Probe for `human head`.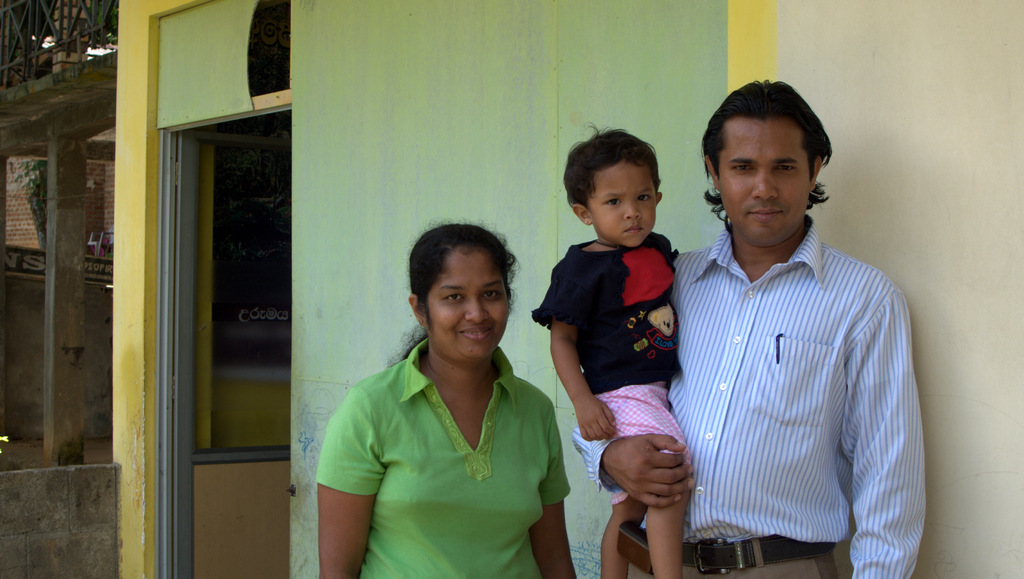
Probe result: BBox(699, 79, 828, 242).
